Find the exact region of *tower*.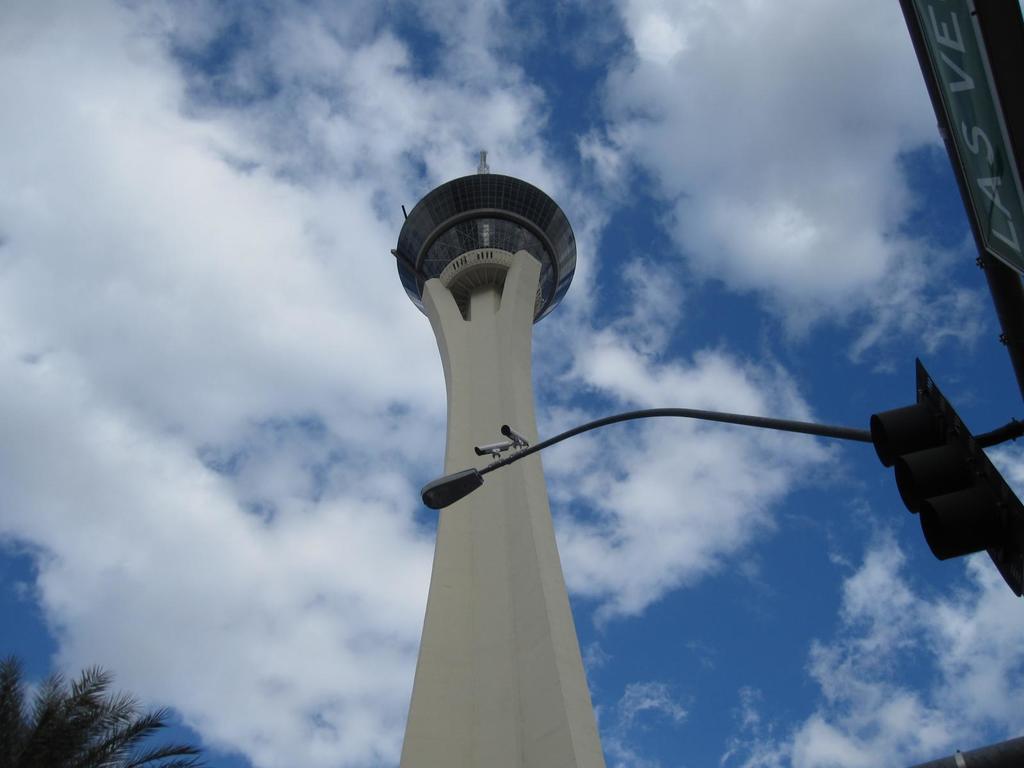
Exact region: box(377, 134, 620, 767).
